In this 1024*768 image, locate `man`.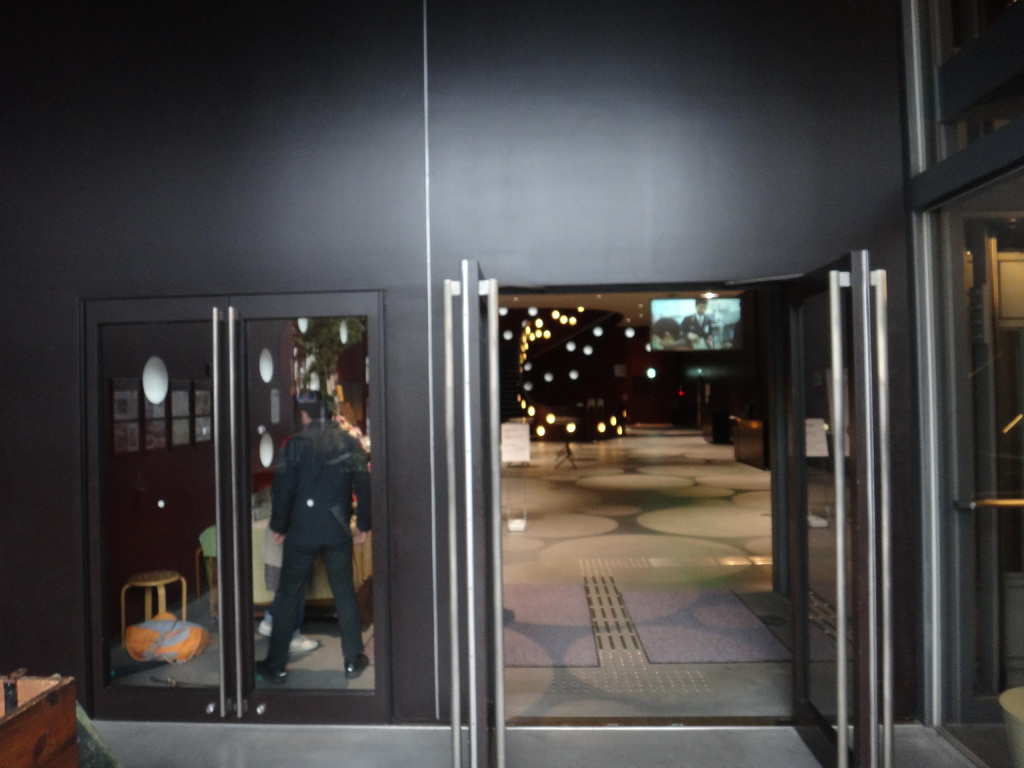
Bounding box: l=680, t=300, r=716, b=348.
